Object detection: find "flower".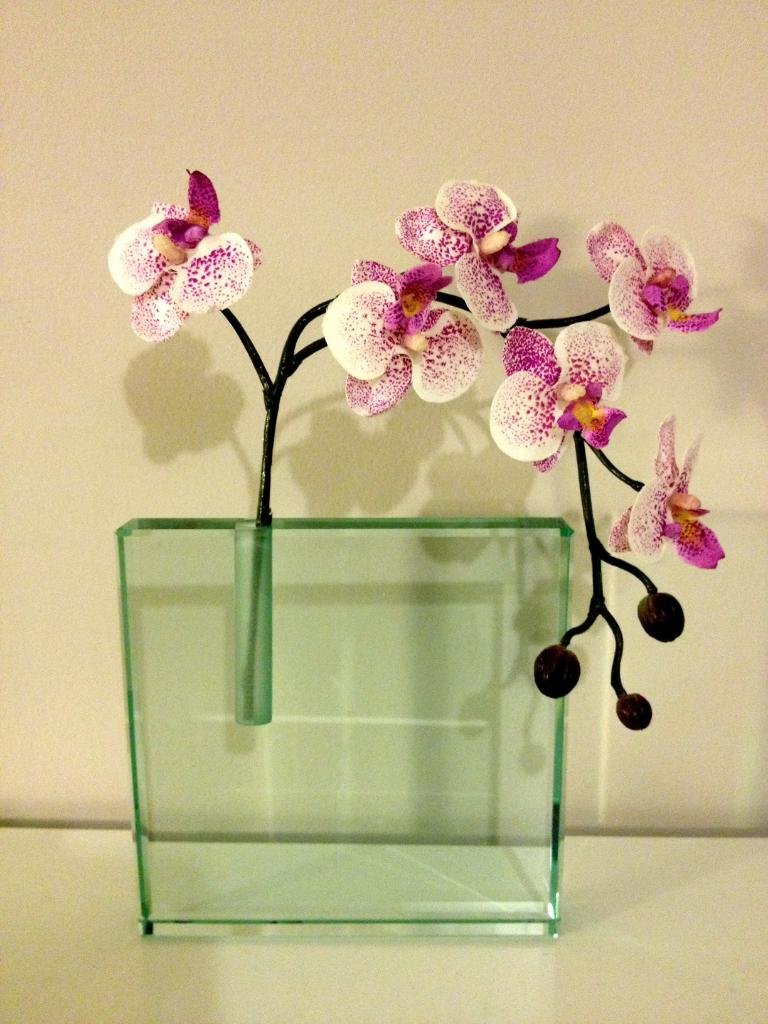
<bbox>320, 258, 479, 410</bbox>.
